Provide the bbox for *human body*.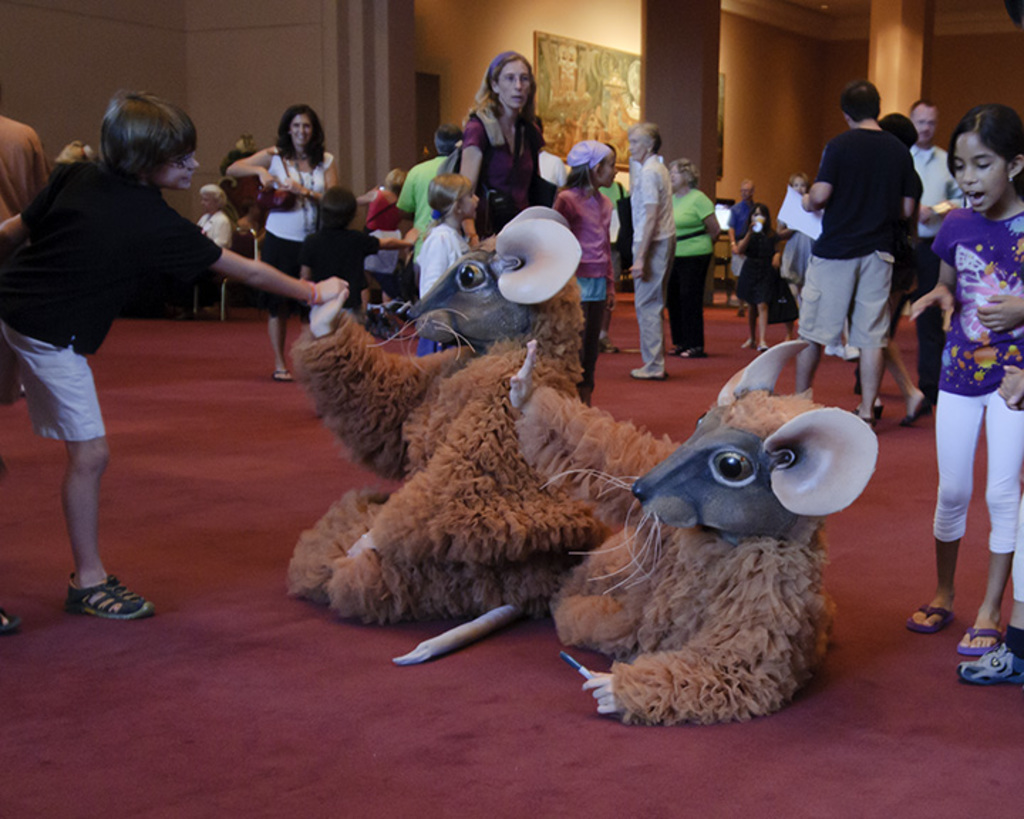
select_region(745, 205, 775, 346).
